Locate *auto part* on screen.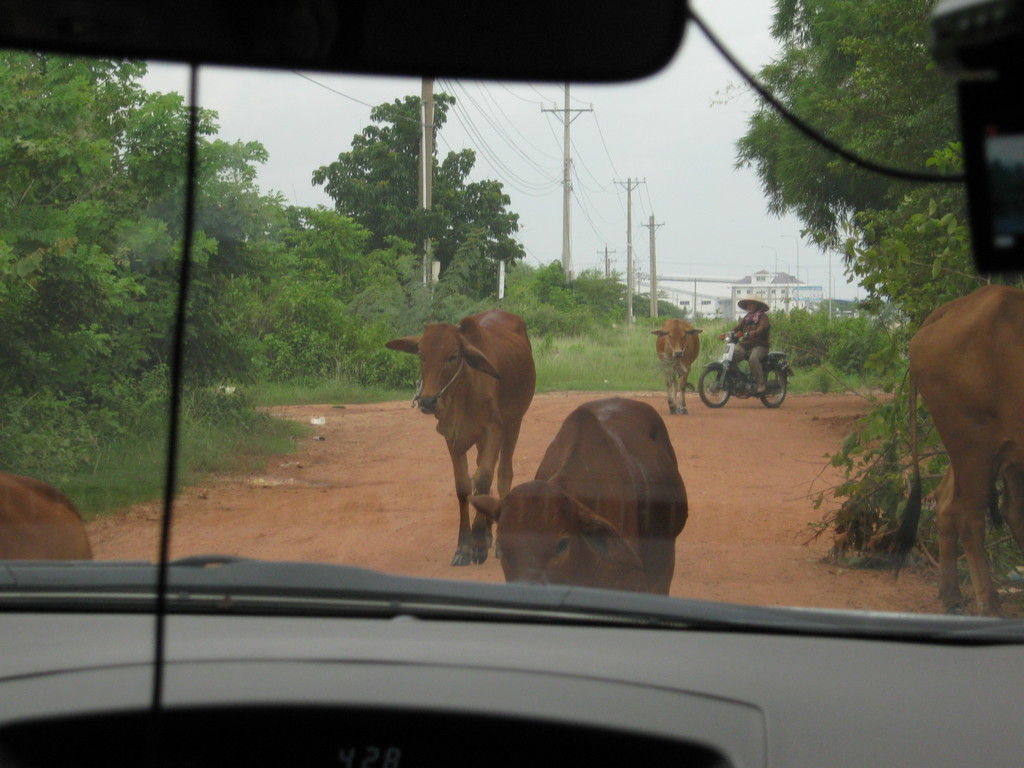
On screen at <bbox>721, 335, 738, 348</bbox>.
